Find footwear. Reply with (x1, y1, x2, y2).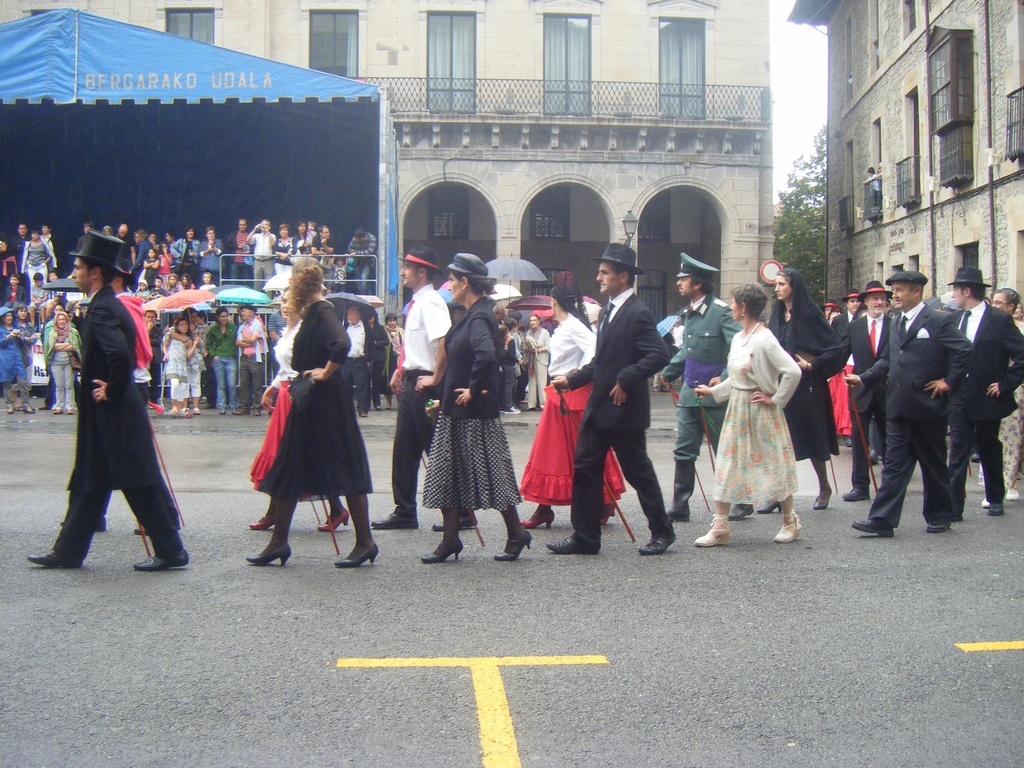
(923, 521, 948, 534).
